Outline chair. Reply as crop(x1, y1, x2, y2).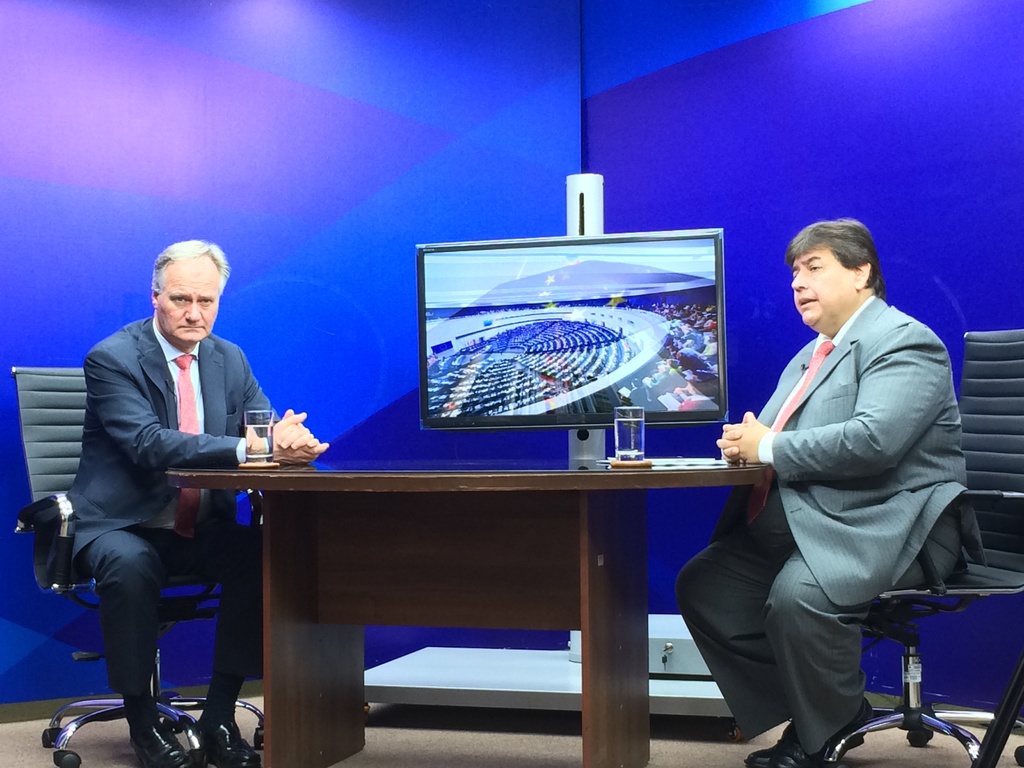
crop(817, 332, 1023, 767).
